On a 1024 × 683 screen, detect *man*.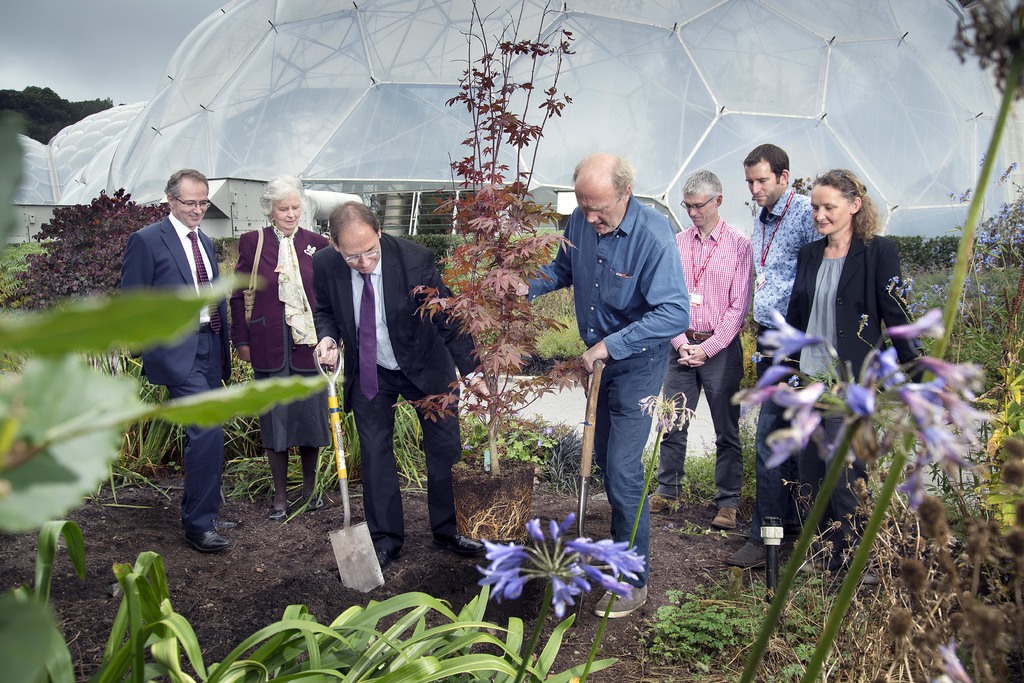
pyautogui.locateOnScreen(302, 198, 491, 559).
